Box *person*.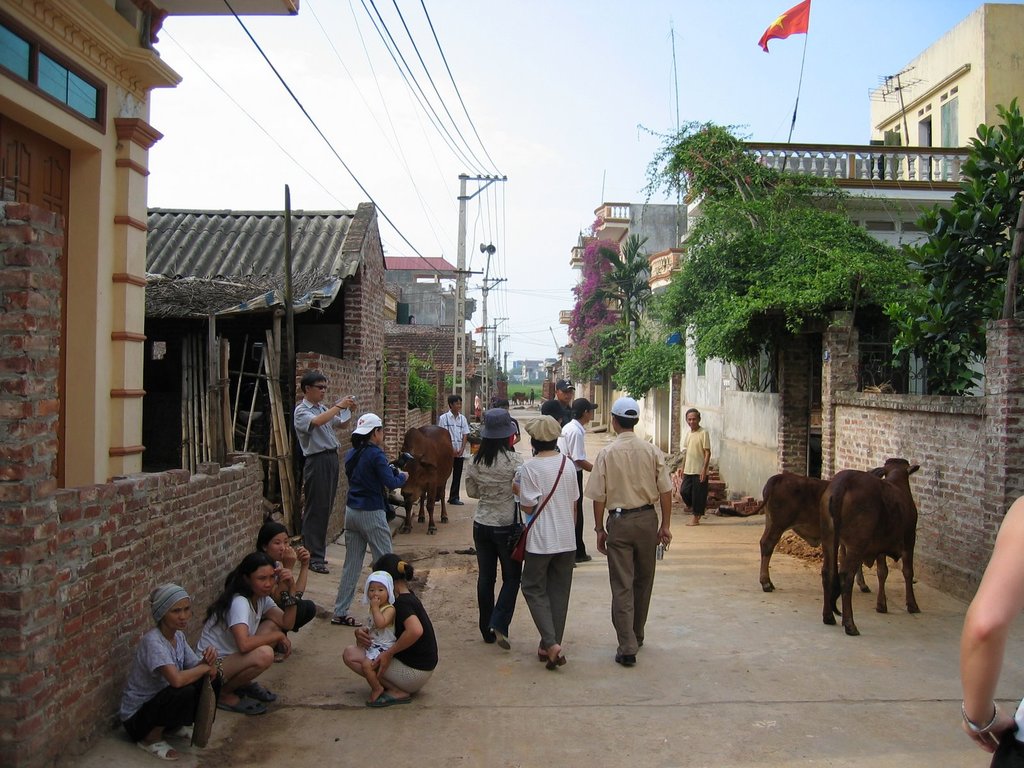
detection(520, 419, 583, 675).
